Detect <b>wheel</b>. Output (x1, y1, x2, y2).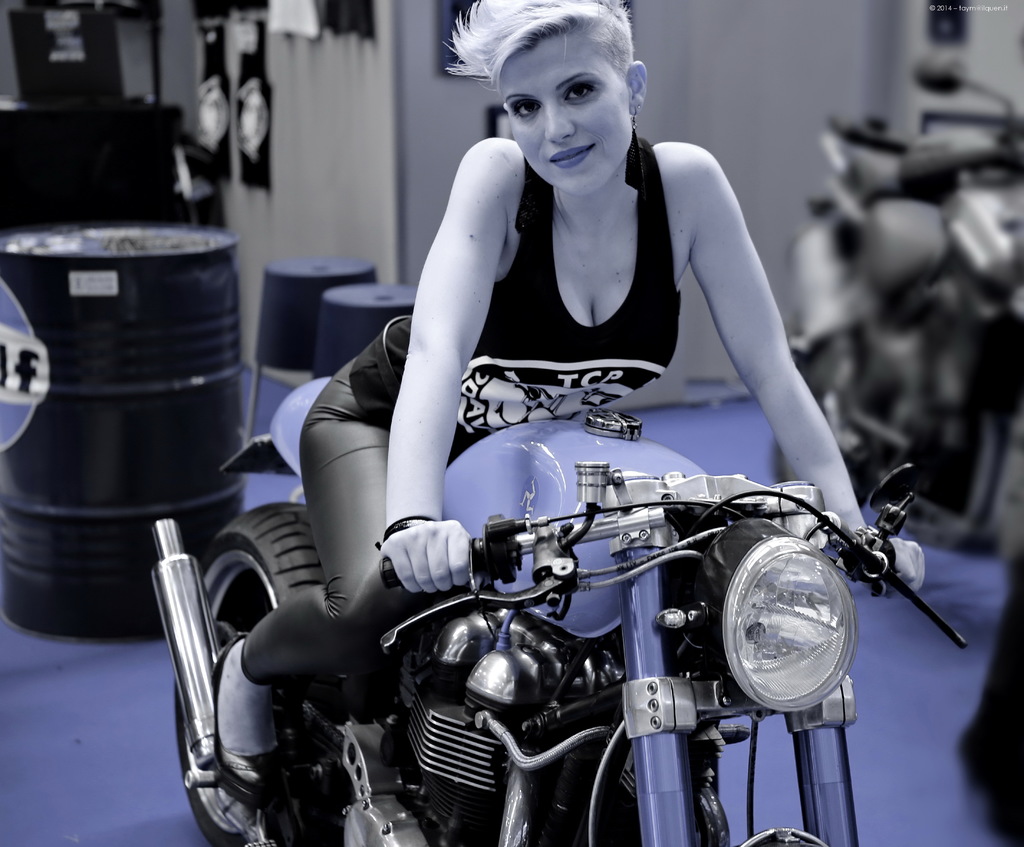
(156, 503, 329, 846).
